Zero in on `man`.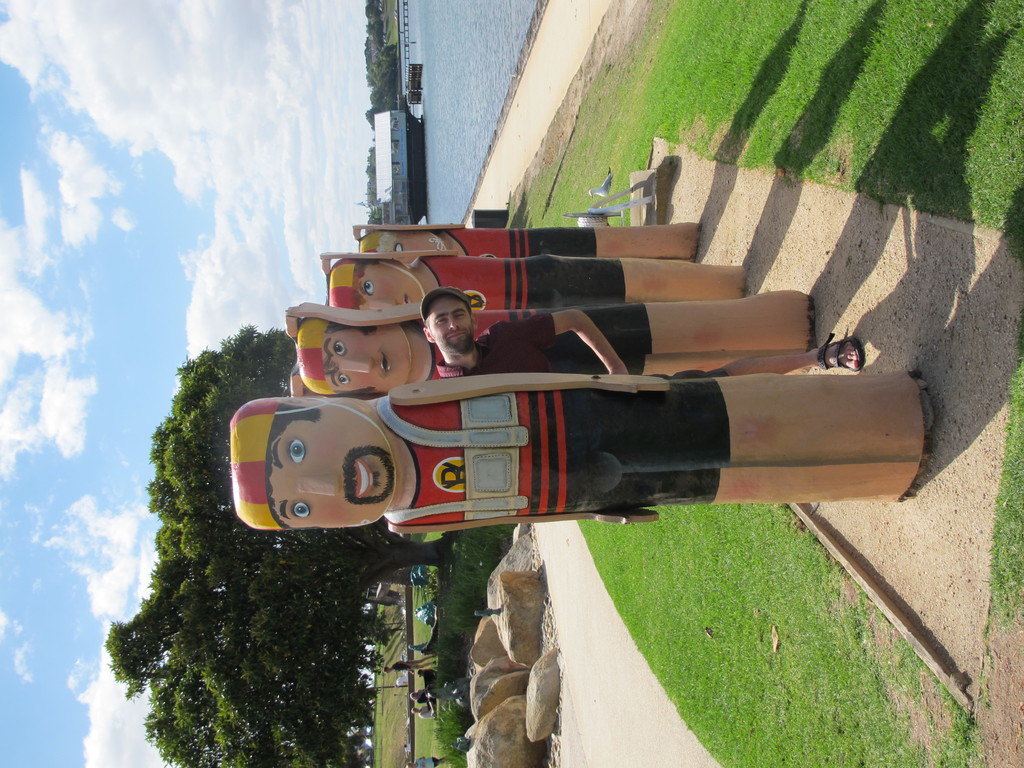
Zeroed in: pyautogui.locateOnScreen(285, 290, 844, 388).
